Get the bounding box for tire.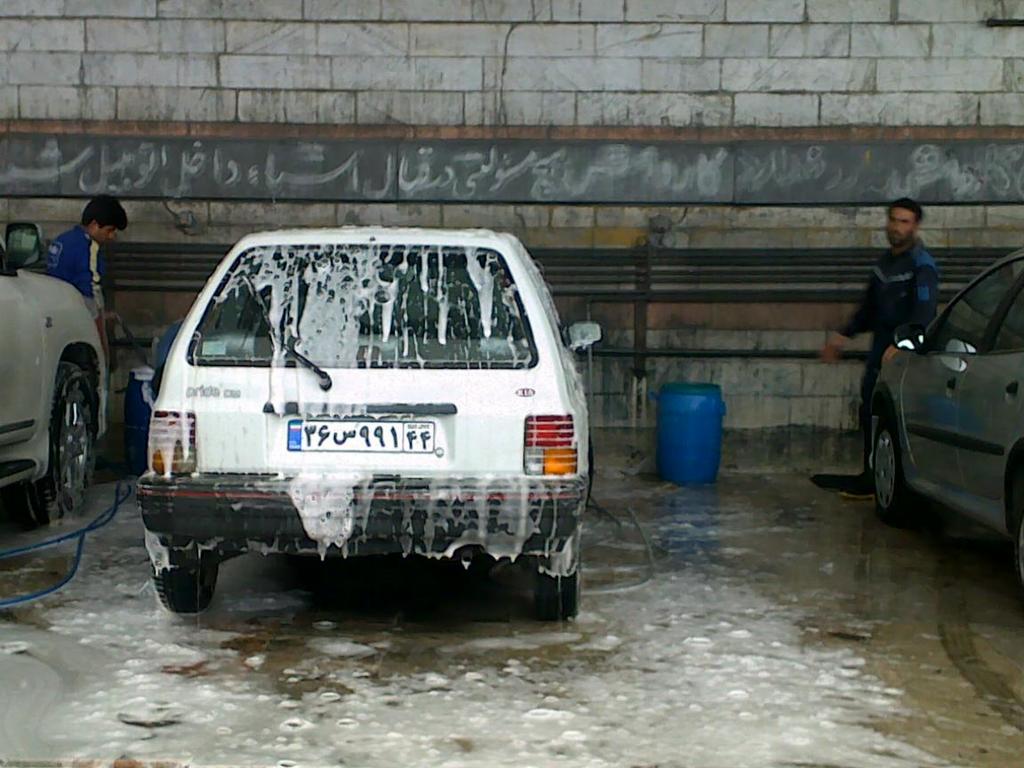
152 541 220 611.
